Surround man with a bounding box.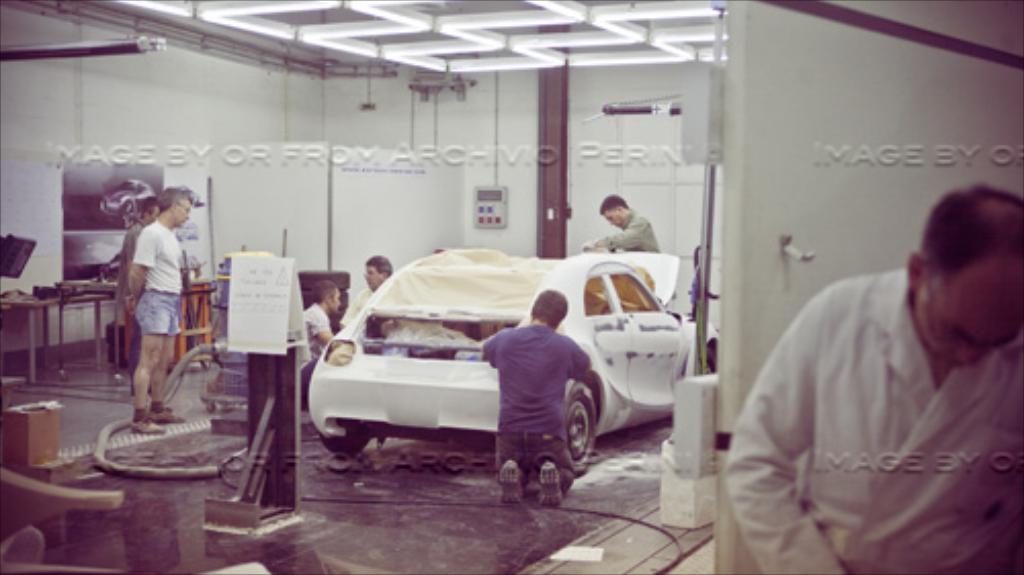
<region>338, 252, 393, 321</region>.
